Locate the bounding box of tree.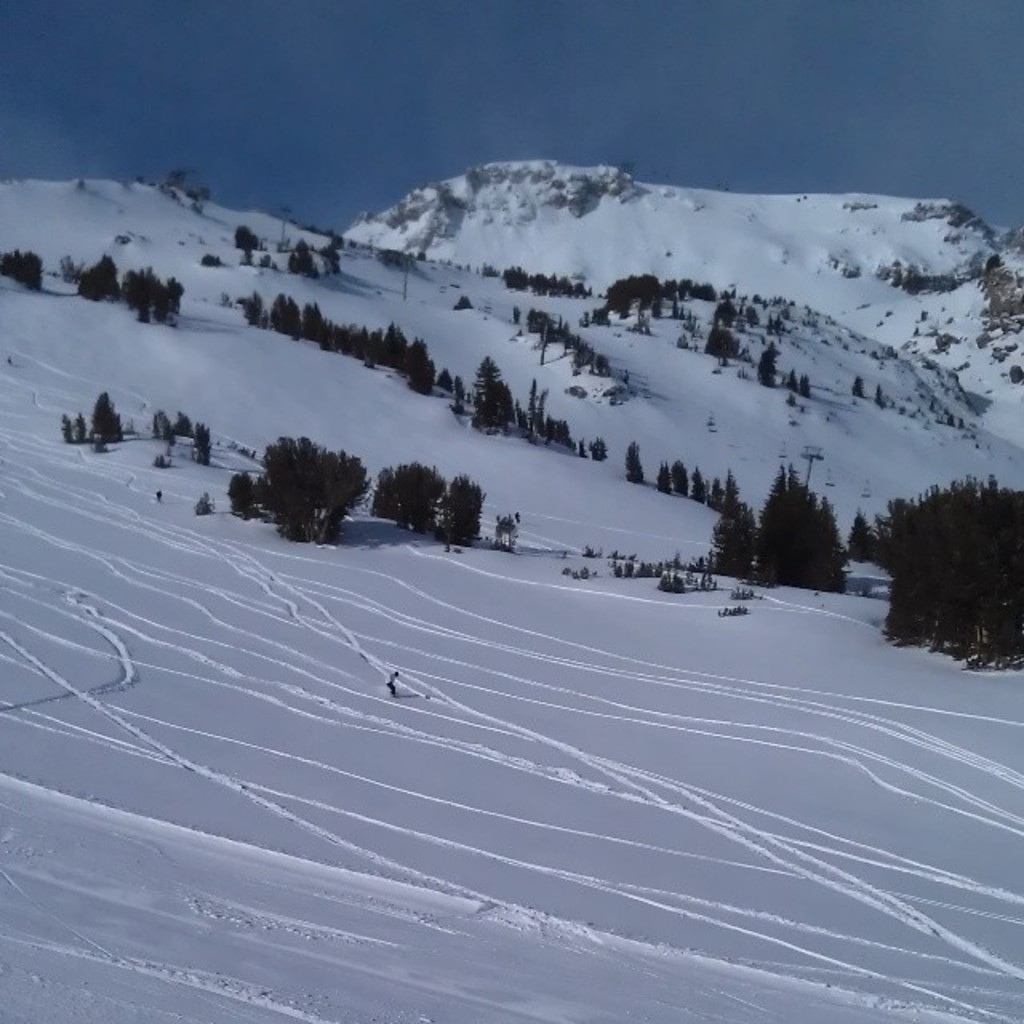
Bounding box: {"left": 288, "top": 234, "right": 322, "bottom": 278}.
